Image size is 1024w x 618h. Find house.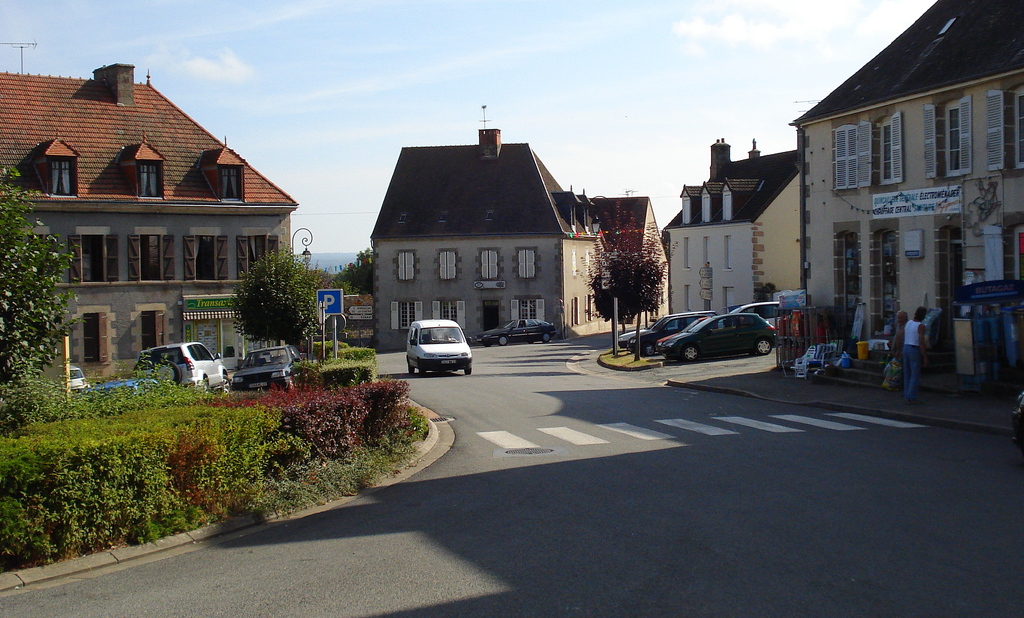
select_region(788, 0, 1023, 342).
